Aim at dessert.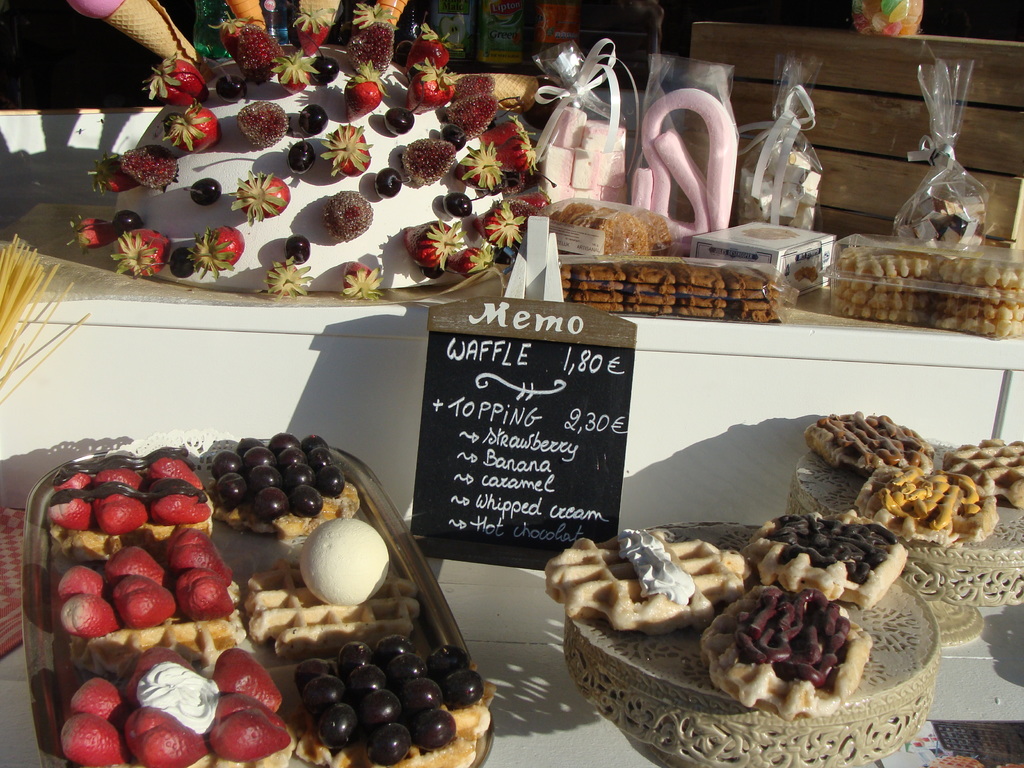
Aimed at pyautogui.locateOnScreen(109, 536, 168, 585).
